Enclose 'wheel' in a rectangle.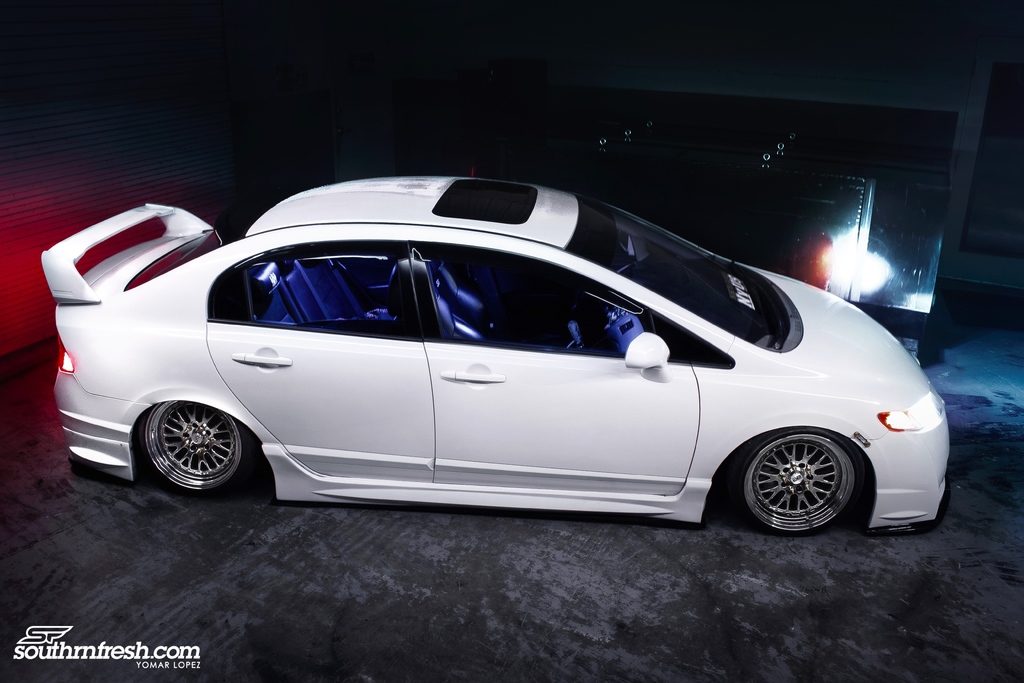
bbox(133, 400, 260, 500).
